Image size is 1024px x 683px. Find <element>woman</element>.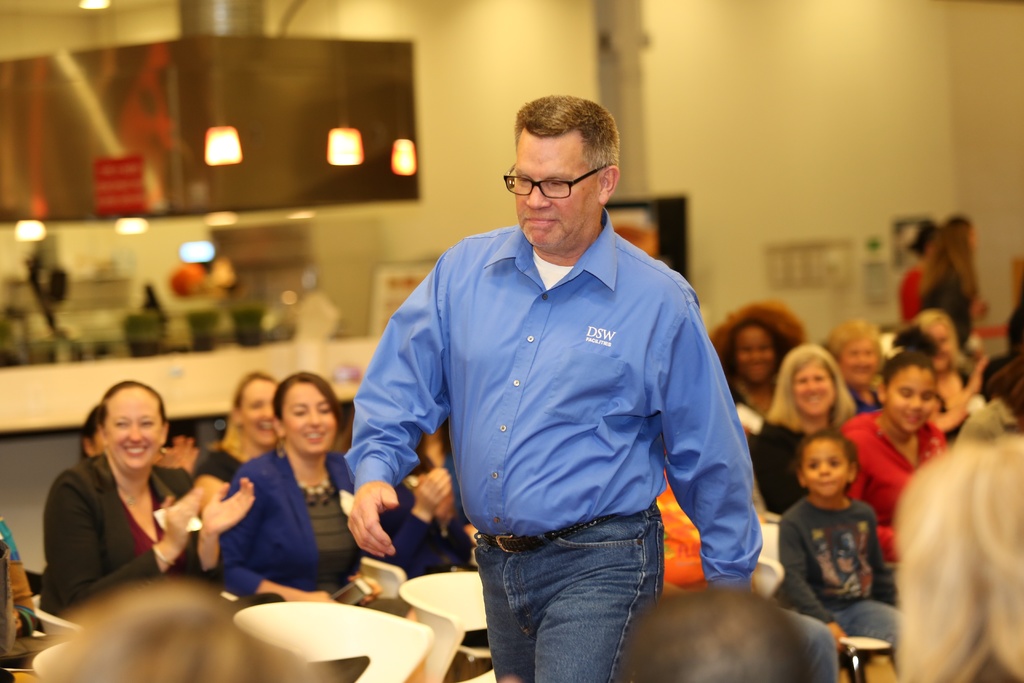
select_region(742, 341, 862, 514).
